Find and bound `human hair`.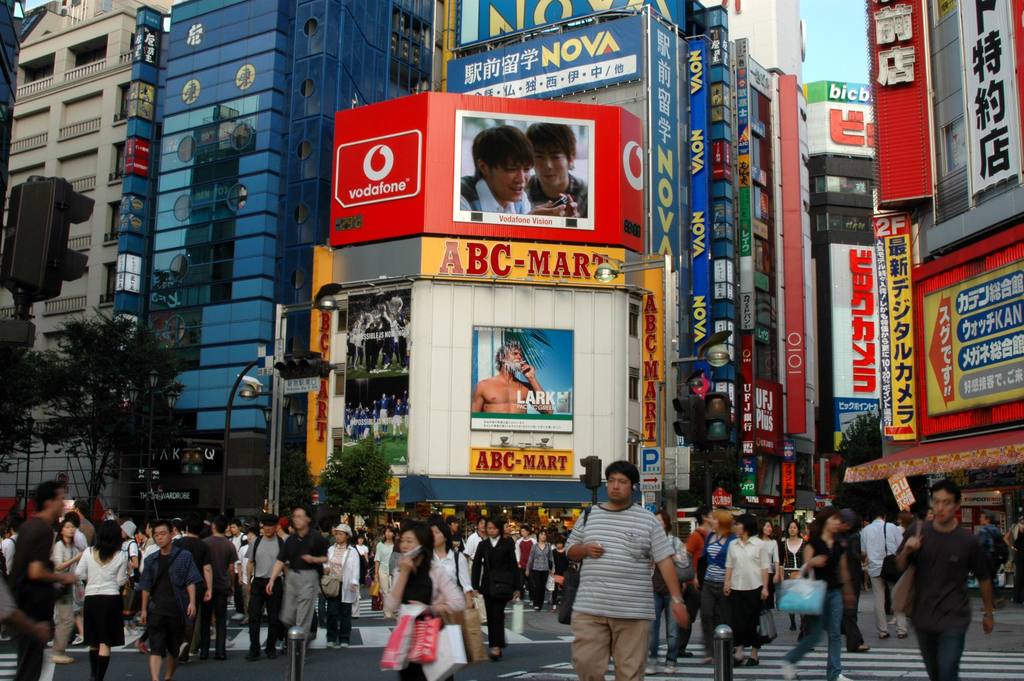
Bound: Rect(56, 519, 76, 545).
